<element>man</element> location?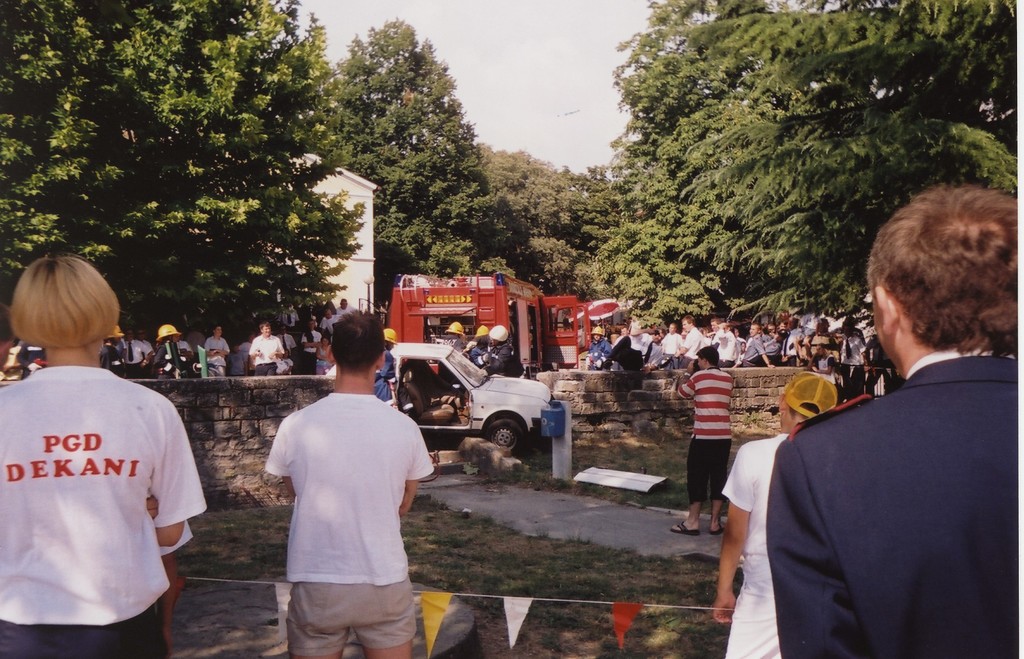
840/324/868/392
